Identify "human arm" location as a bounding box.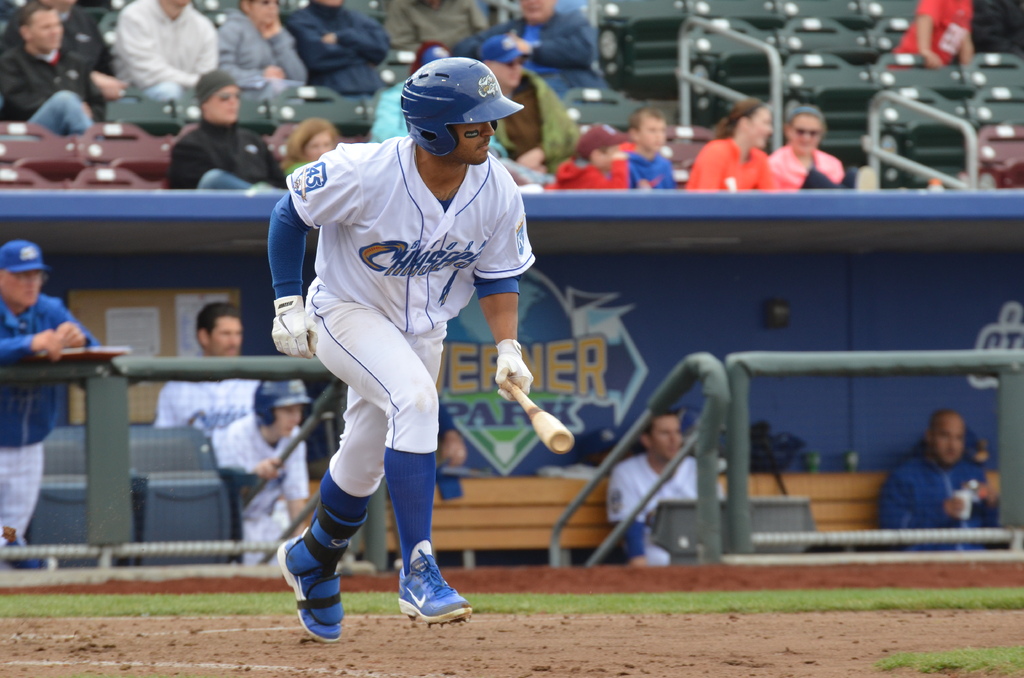
bbox=[477, 170, 539, 407].
